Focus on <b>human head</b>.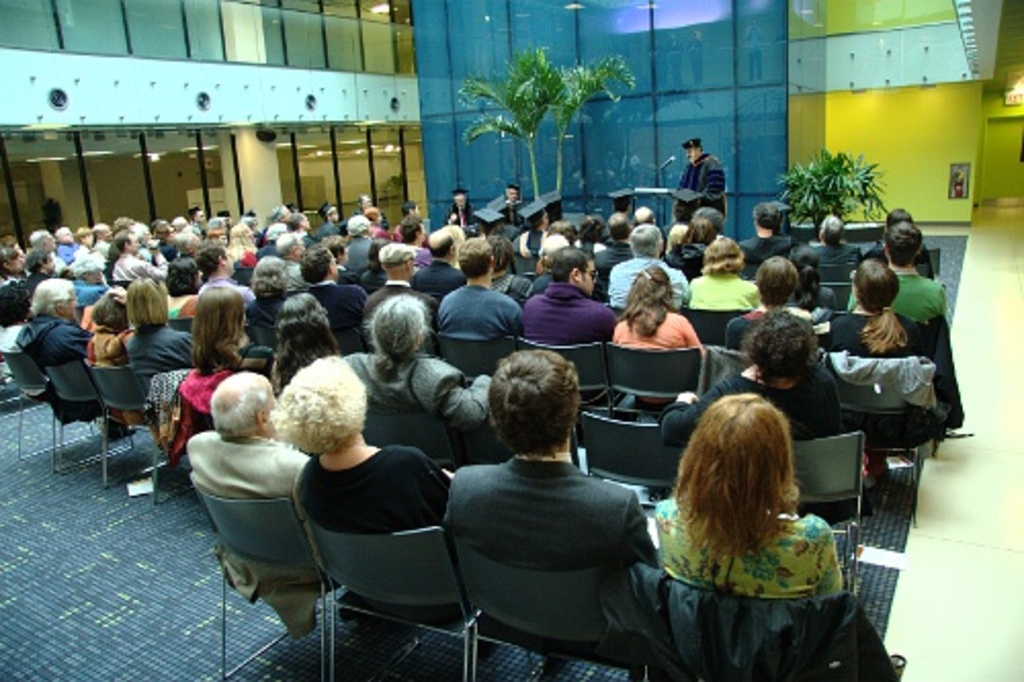
Focused at detection(756, 254, 797, 303).
